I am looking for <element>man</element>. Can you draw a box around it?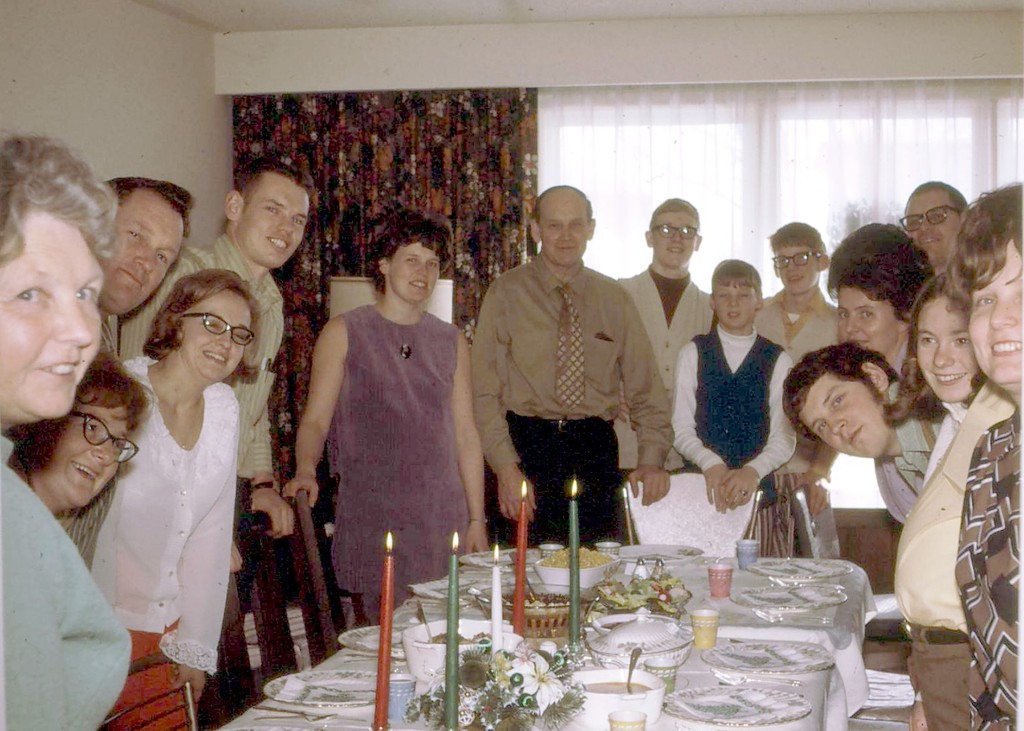
Sure, the bounding box is [x1=21, y1=174, x2=195, y2=553].
